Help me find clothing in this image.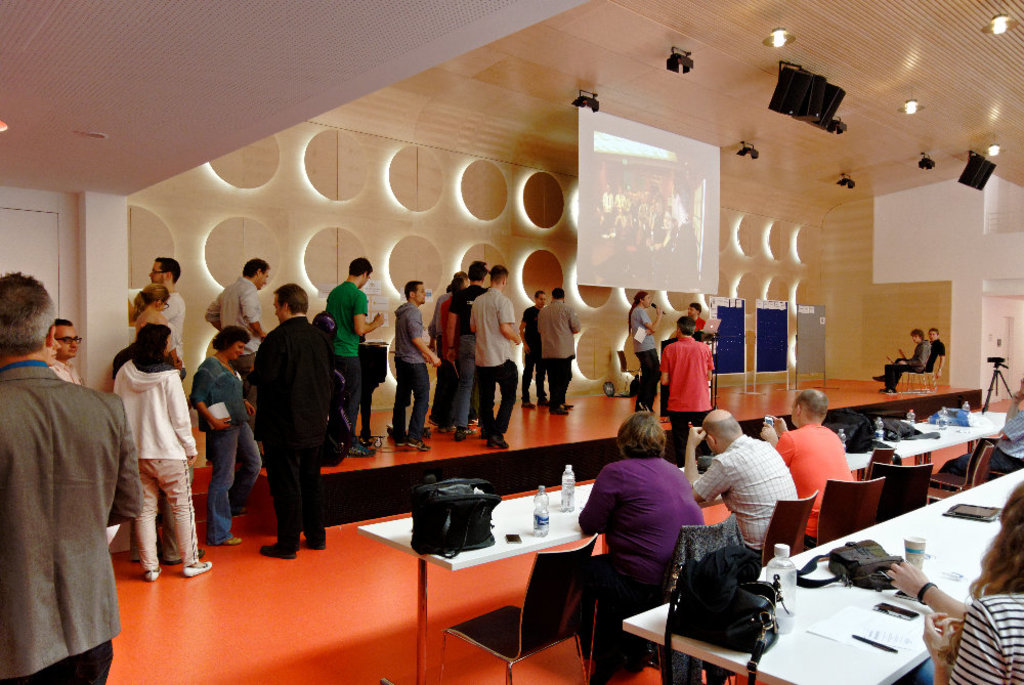
Found it: bbox=(774, 424, 857, 544).
